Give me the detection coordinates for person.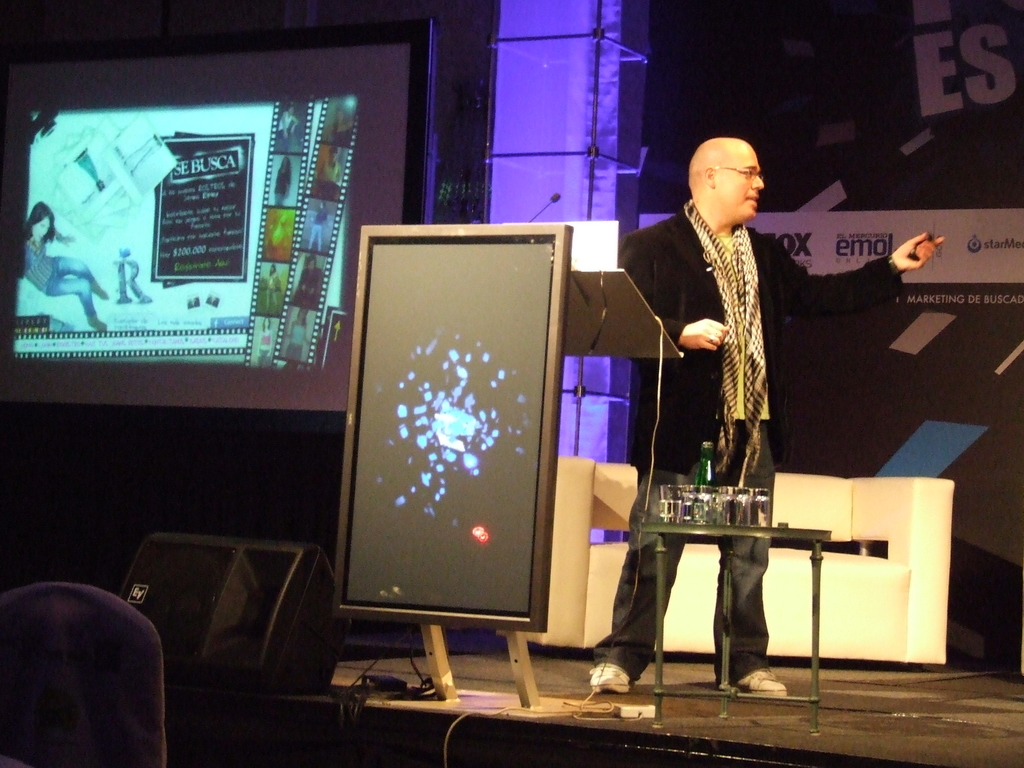
pyautogui.locateOnScreen(253, 316, 274, 369).
